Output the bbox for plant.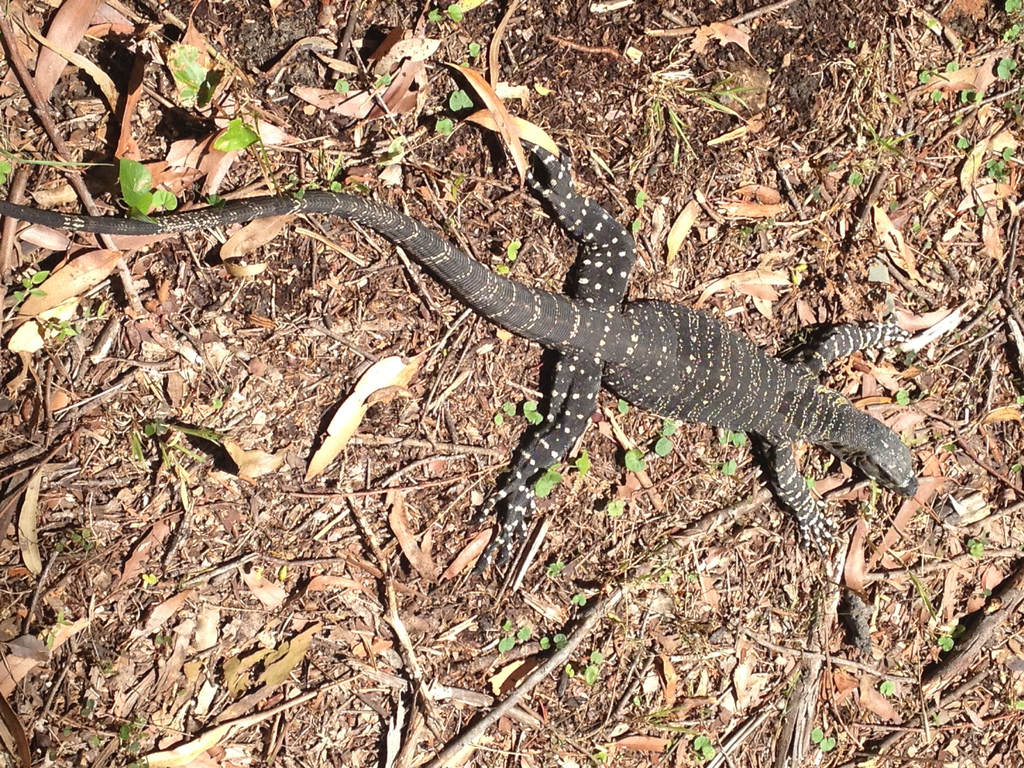
detection(543, 628, 571, 657).
